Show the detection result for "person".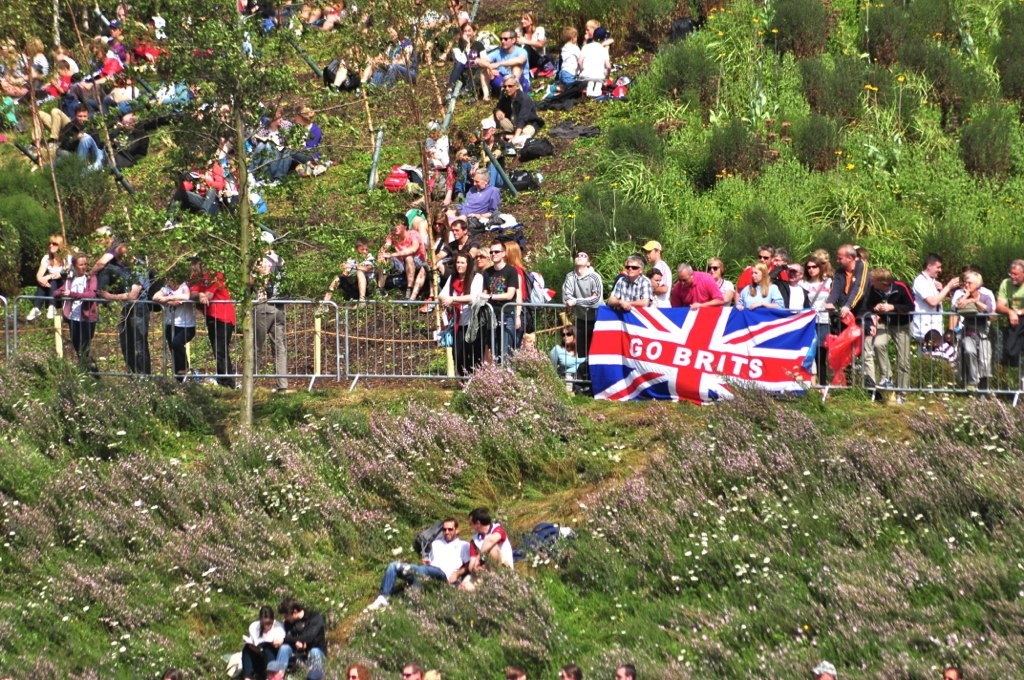
(456,162,504,244).
